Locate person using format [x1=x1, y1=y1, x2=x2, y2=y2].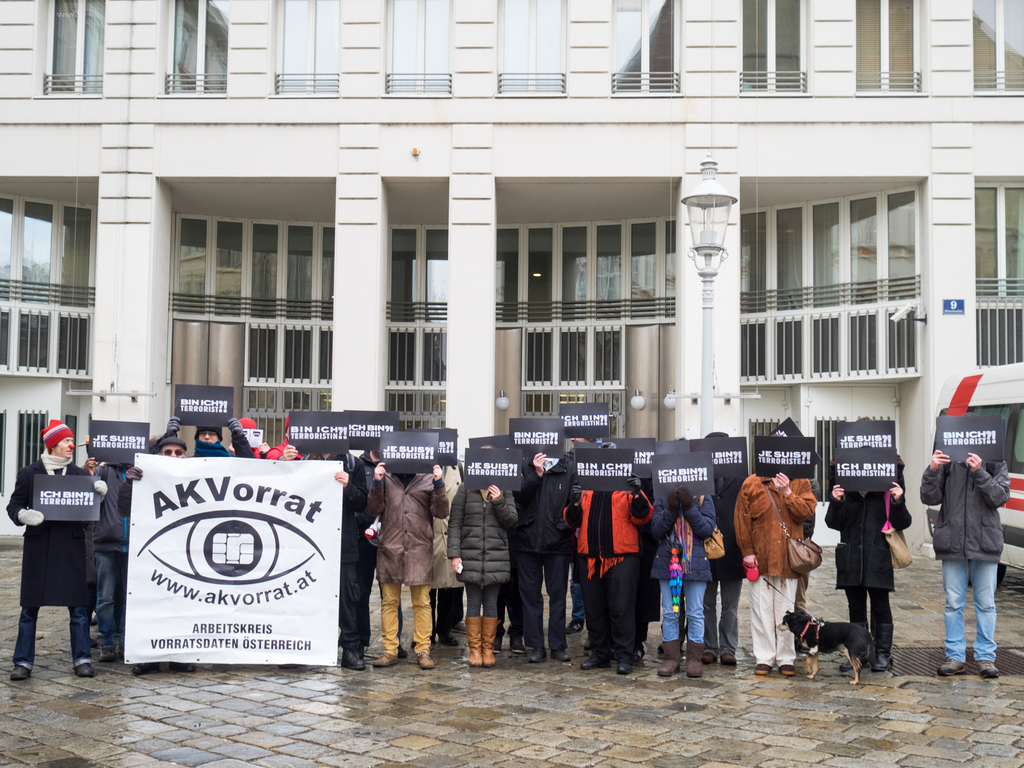
[x1=370, y1=461, x2=451, y2=666].
